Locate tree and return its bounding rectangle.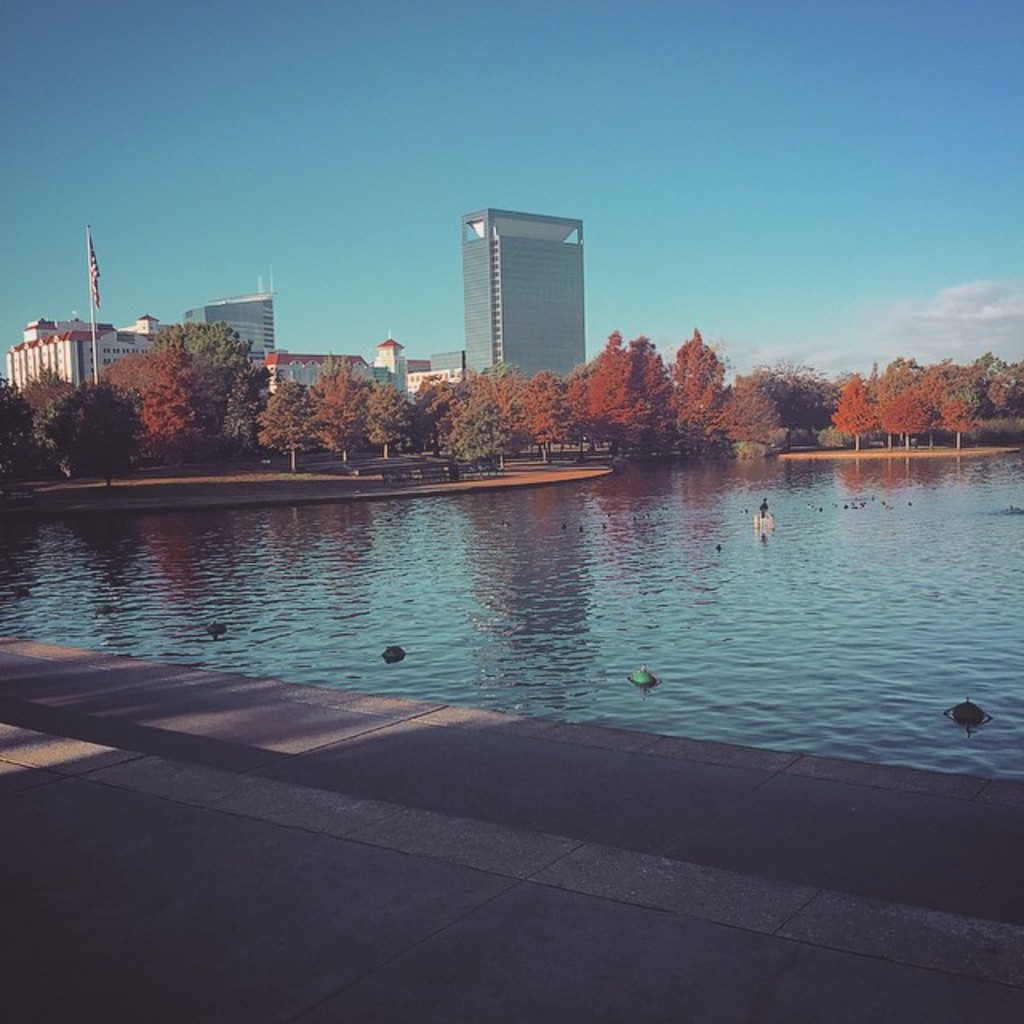
{"left": 771, "top": 360, "right": 850, "bottom": 429}.
